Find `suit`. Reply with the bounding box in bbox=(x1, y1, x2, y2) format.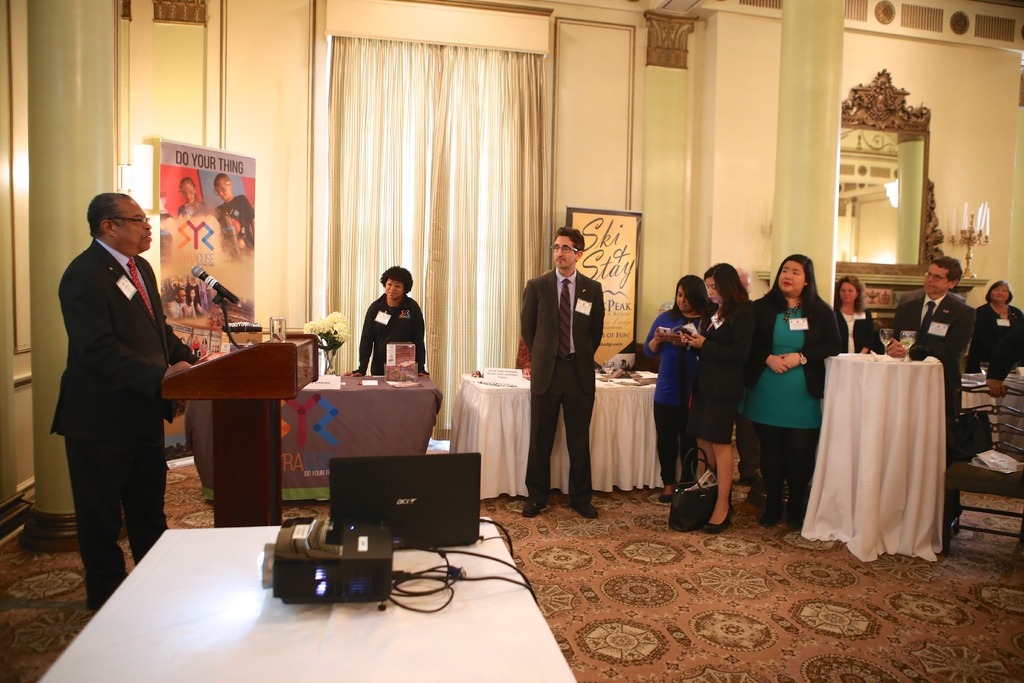
bbox=(892, 292, 980, 415).
